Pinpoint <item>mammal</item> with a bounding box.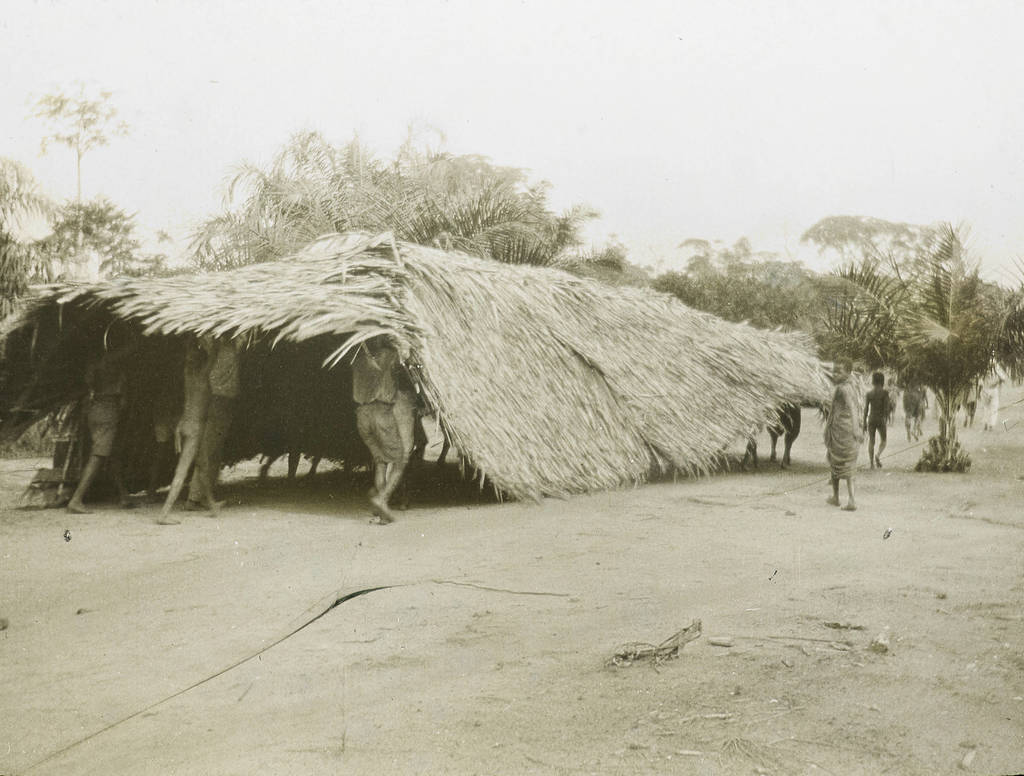
pyautogui.locateOnScreen(769, 404, 798, 468).
